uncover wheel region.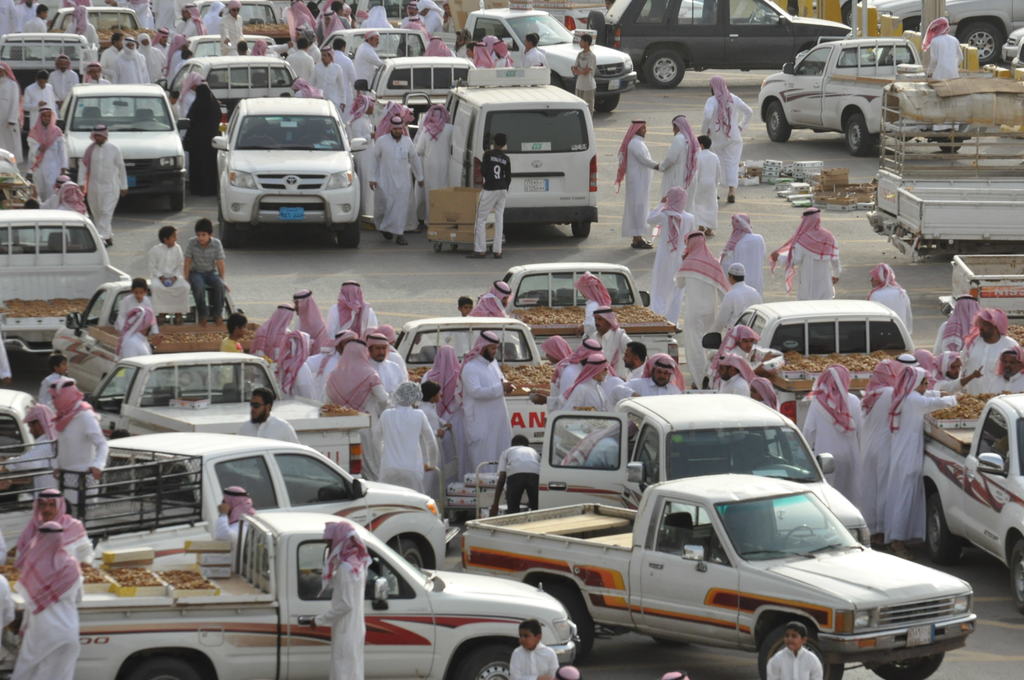
Uncovered: (644,49,685,88).
